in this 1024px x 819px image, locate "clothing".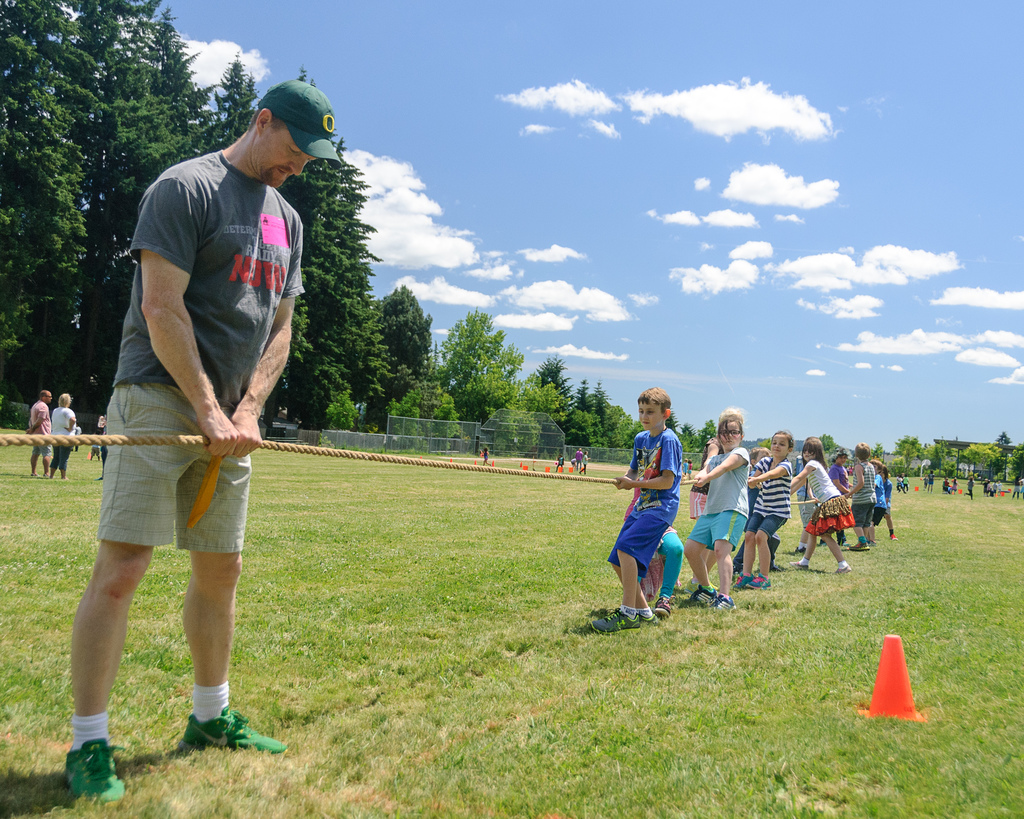
Bounding box: select_region(732, 473, 784, 569).
